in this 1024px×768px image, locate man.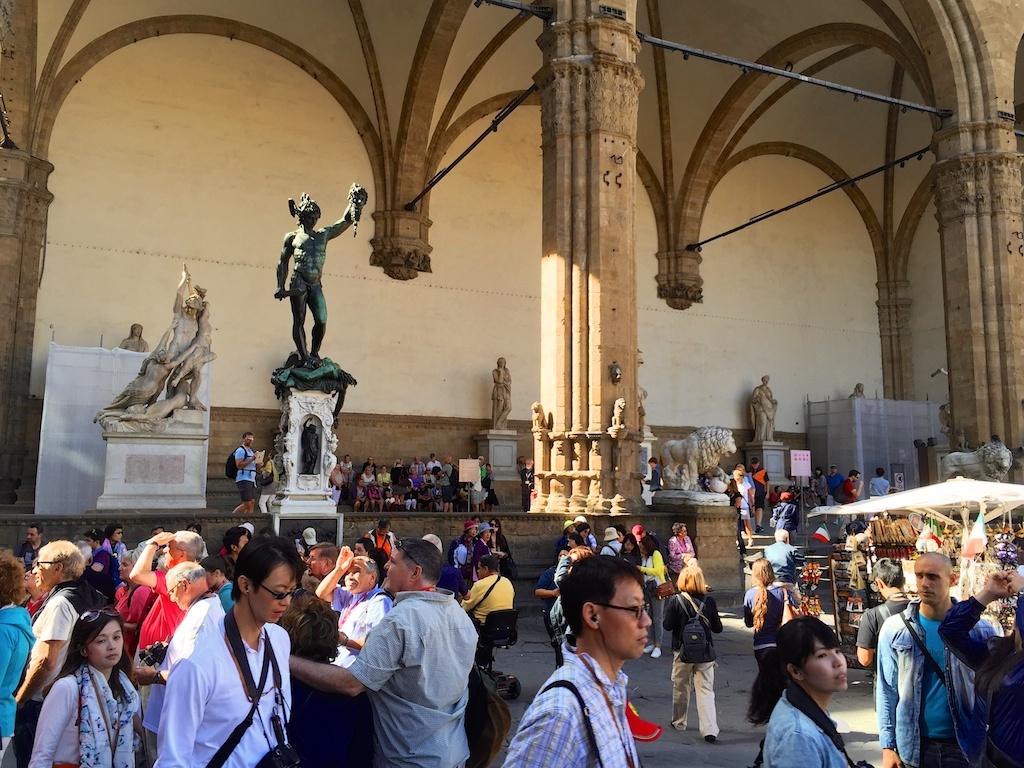
Bounding box: x1=8, y1=530, x2=99, y2=767.
